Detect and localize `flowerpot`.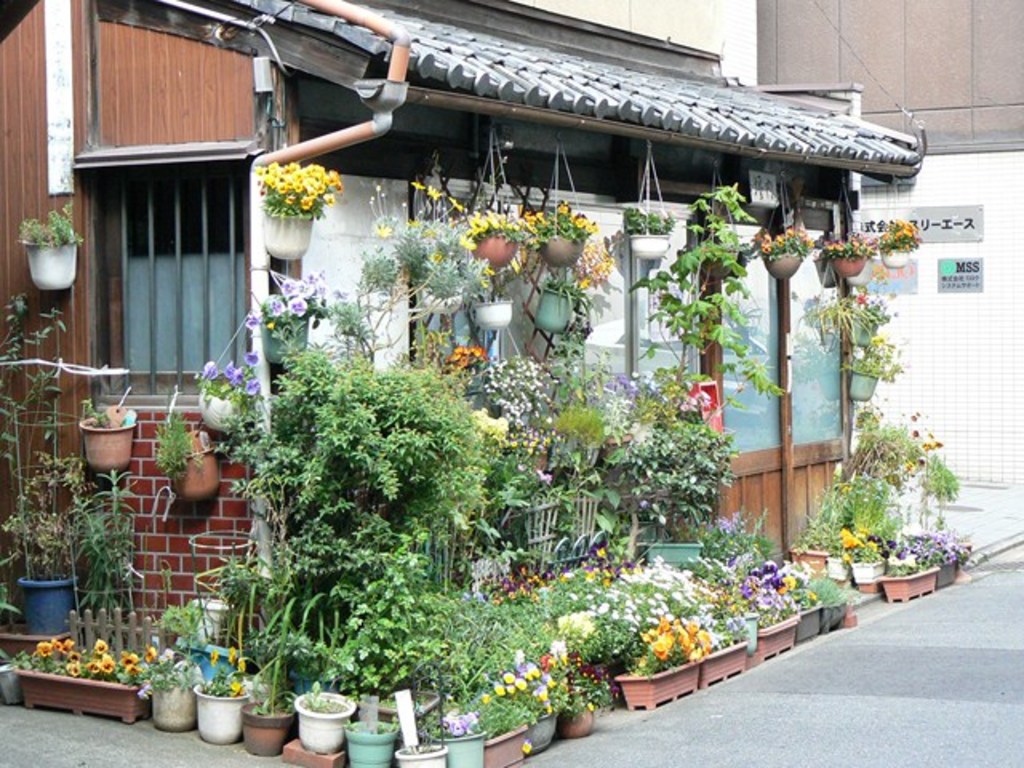
Localized at 0 661 16 706.
